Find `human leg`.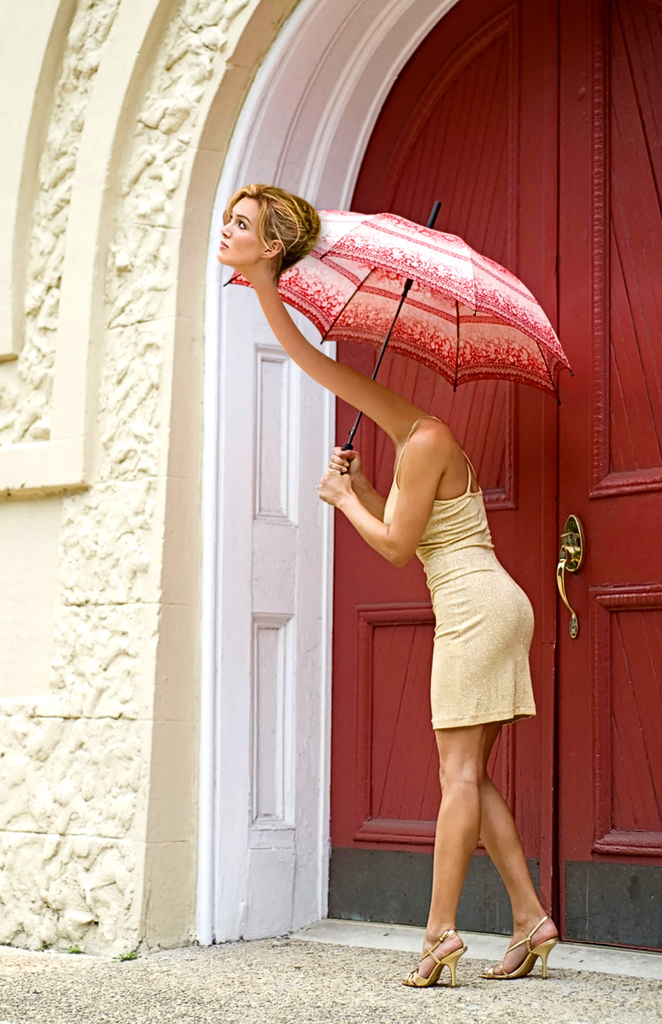
bbox=(479, 729, 550, 978).
